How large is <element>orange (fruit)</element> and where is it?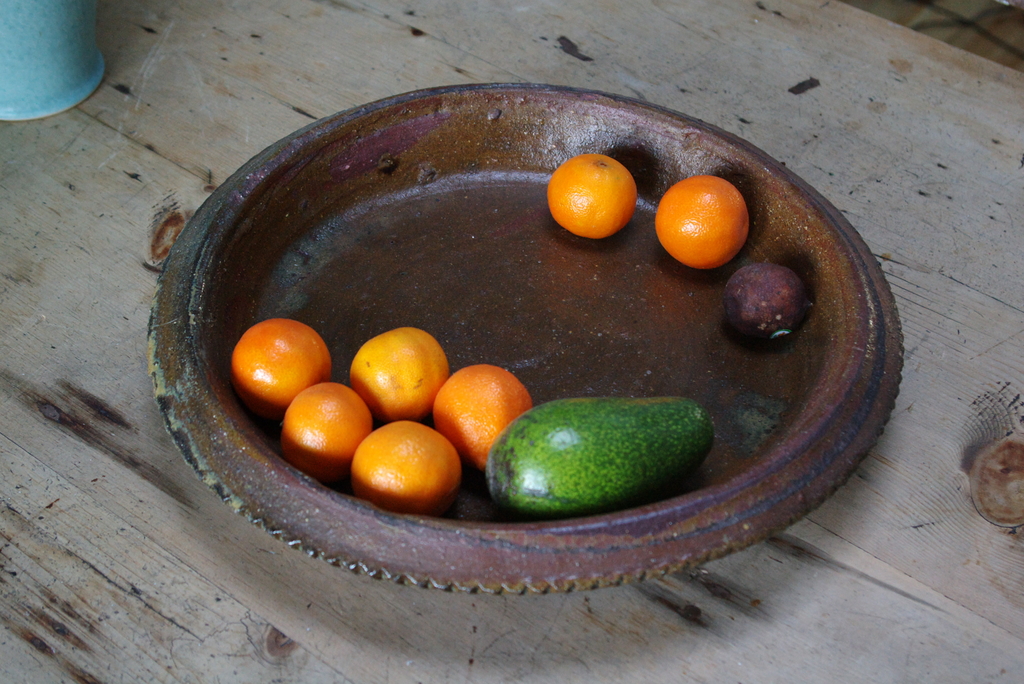
Bounding box: region(549, 152, 645, 238).
